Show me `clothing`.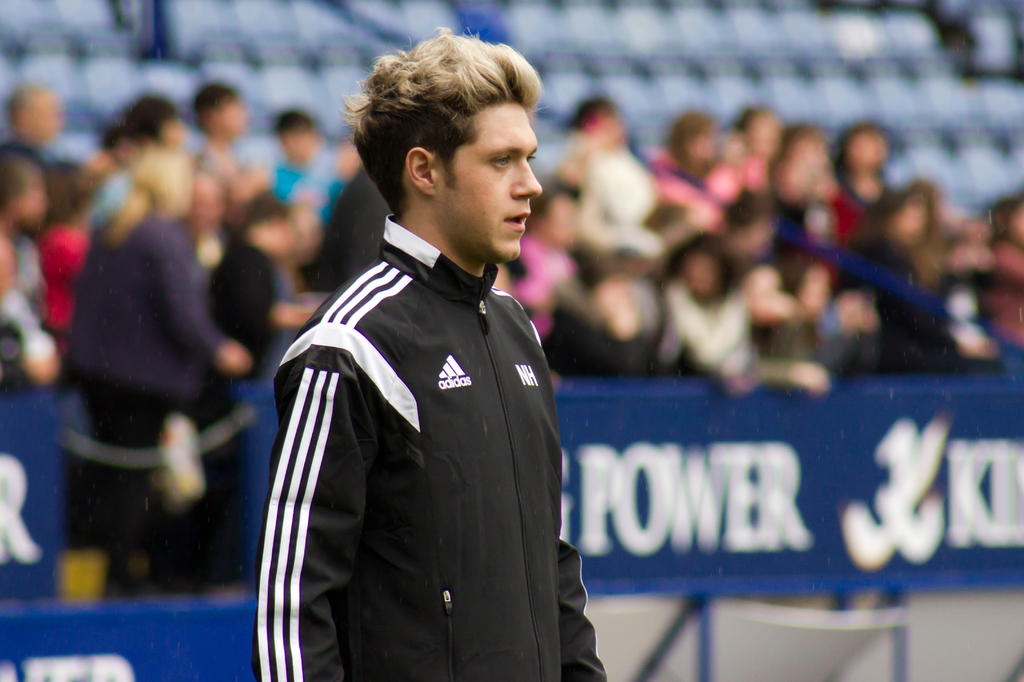
`clothing` is here: Rect(272, 199, 574, 677).
